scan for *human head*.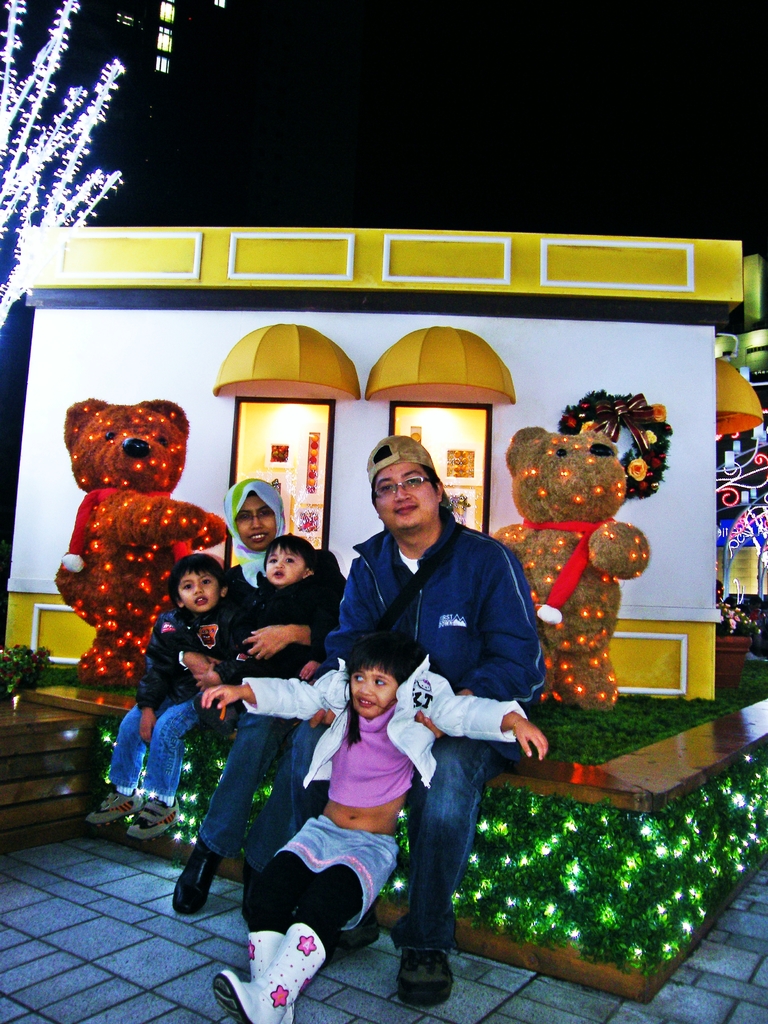
Scan result: rect(365, 444, 451, 536).
